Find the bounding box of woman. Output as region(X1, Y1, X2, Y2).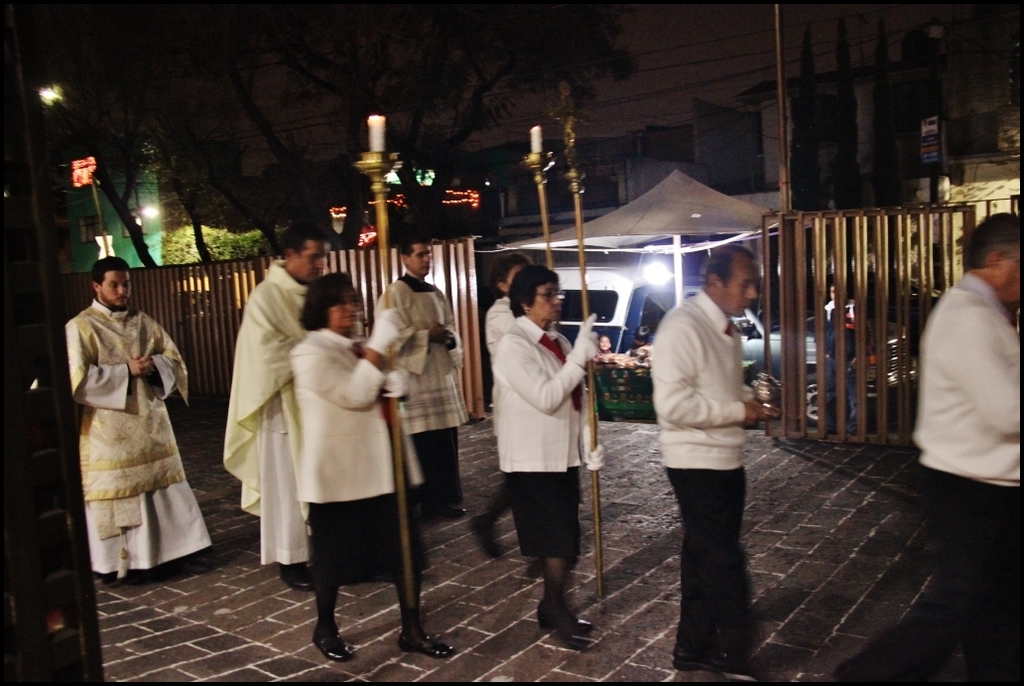
region(310, 269, 454, 663).
